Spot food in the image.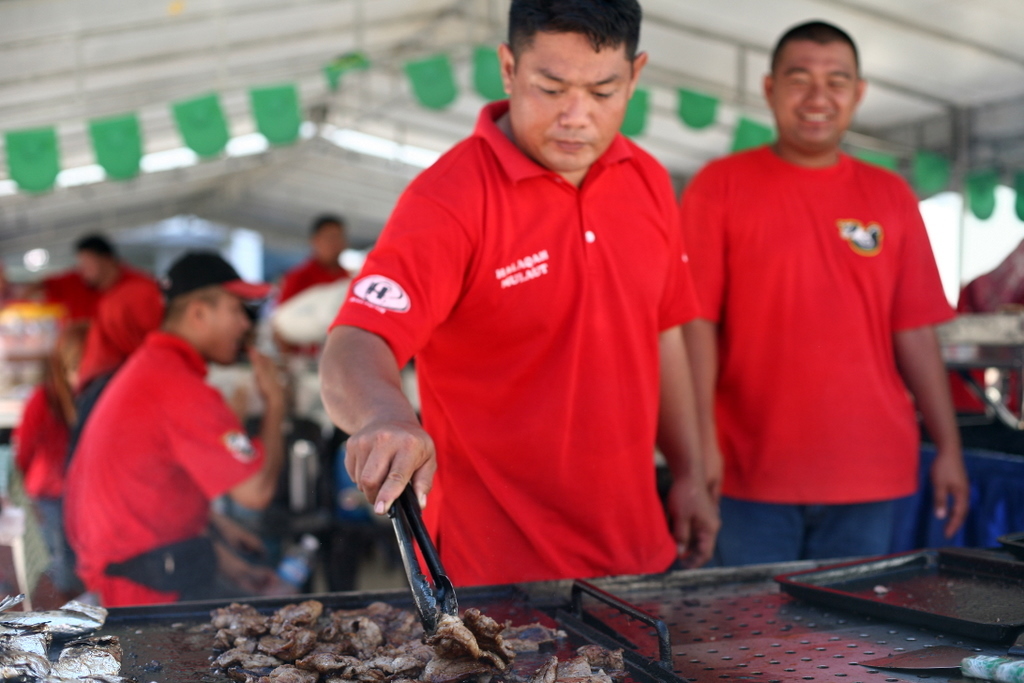
food found at BBox(245, 342, 264, 369).
